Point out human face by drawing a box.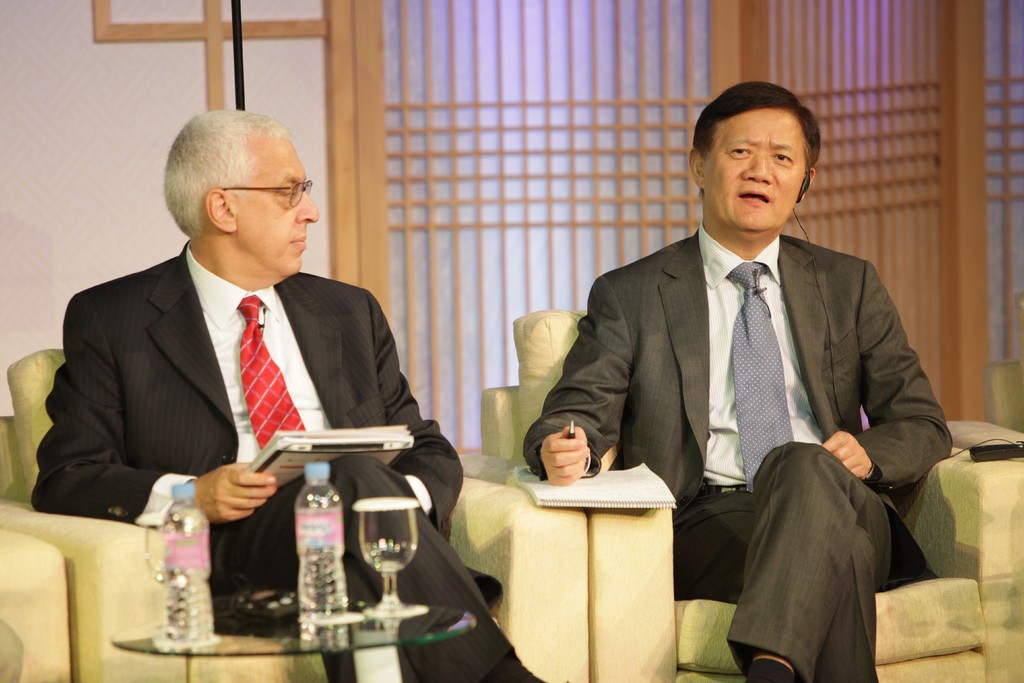
bbox(699, 108, 806, 230).
